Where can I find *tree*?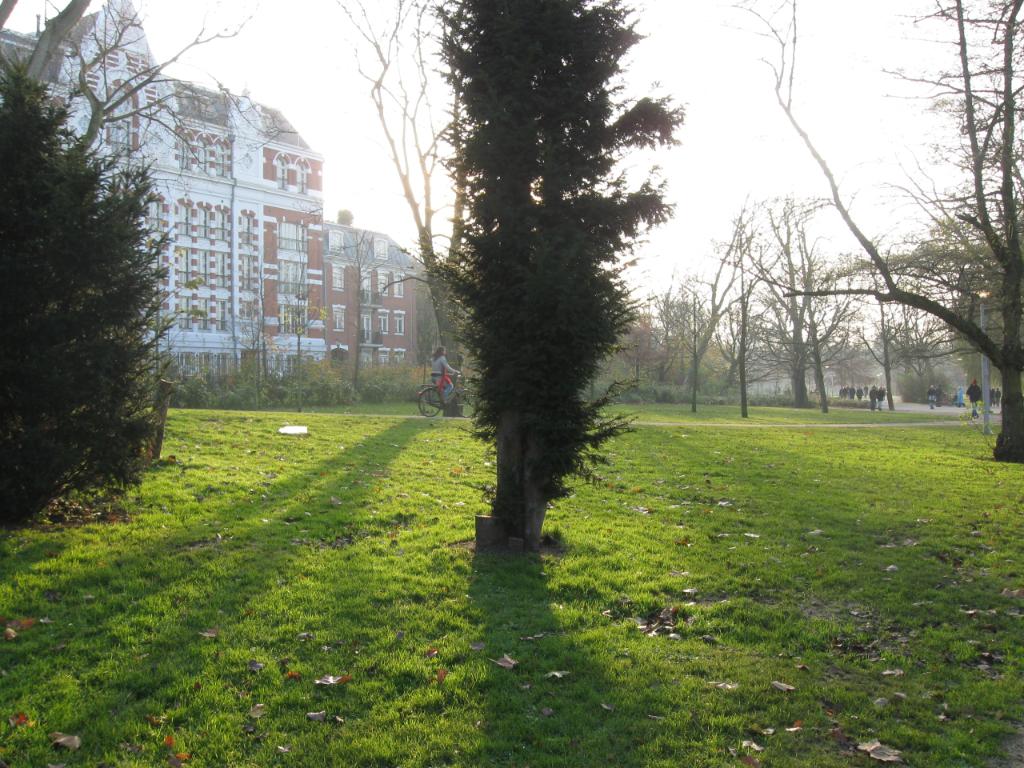
You can find it at bbox(758, 202, 849, 409).
